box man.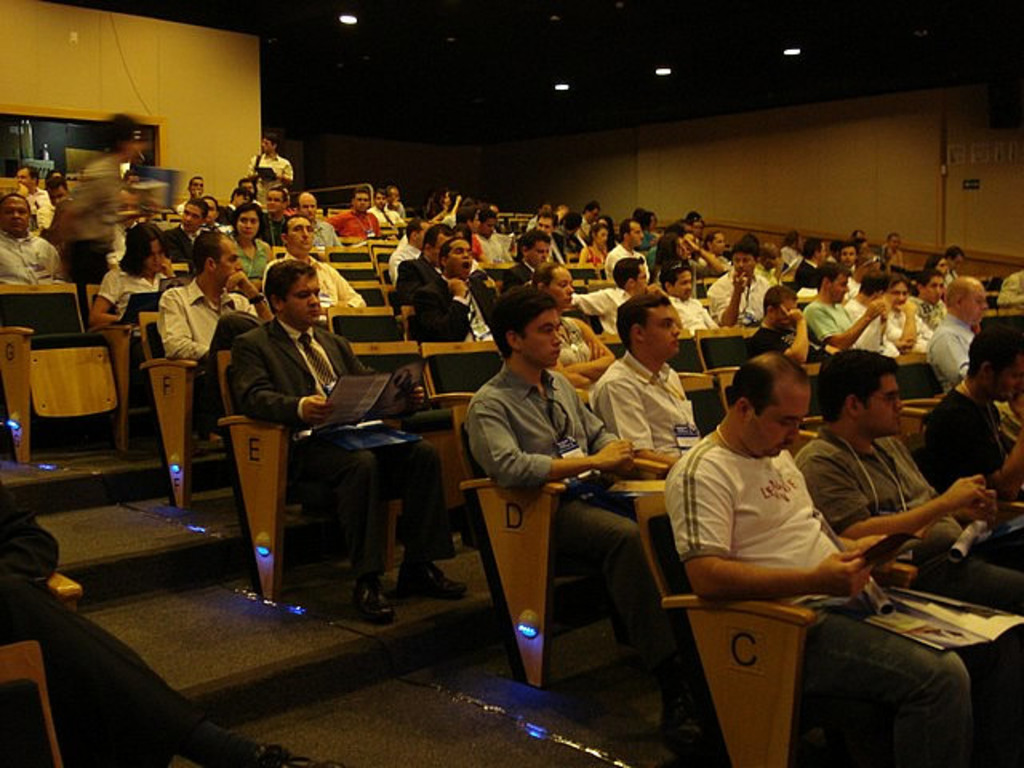
x1=413, y1=230, x2=485, y2=342.
